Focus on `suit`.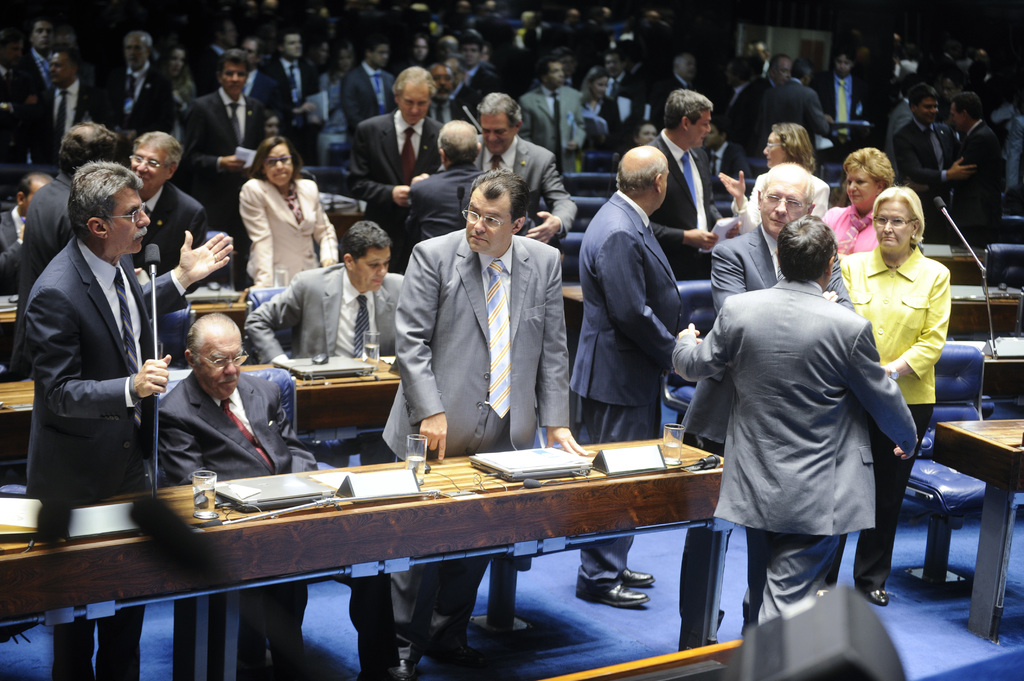
Focused at 467:66:500:90.
